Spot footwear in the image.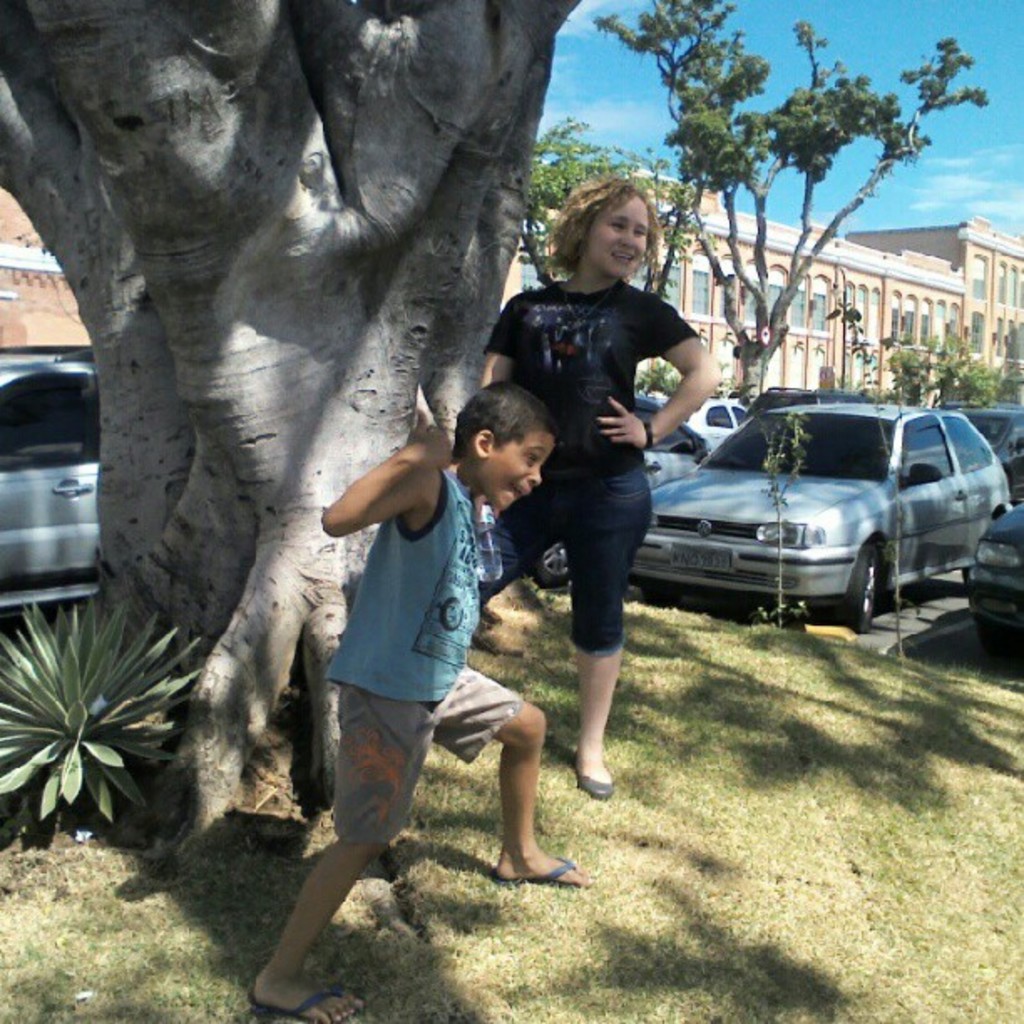
footwear found at <bbox>492, 853, 592, 883</bbox>.
